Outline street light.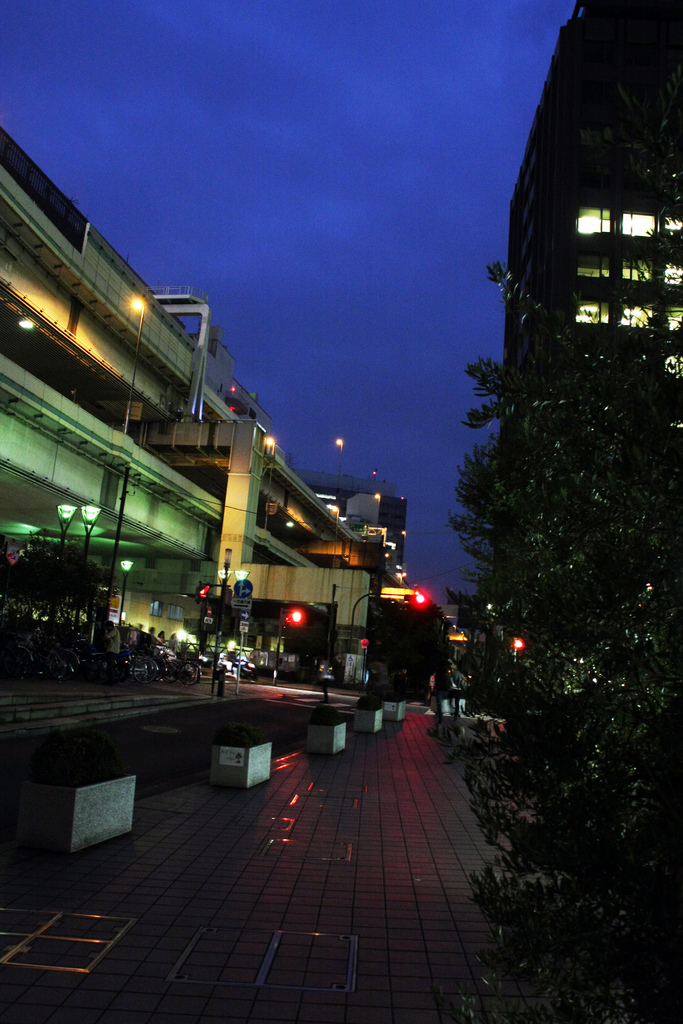
Outline: (76, 501, 107, 652).
